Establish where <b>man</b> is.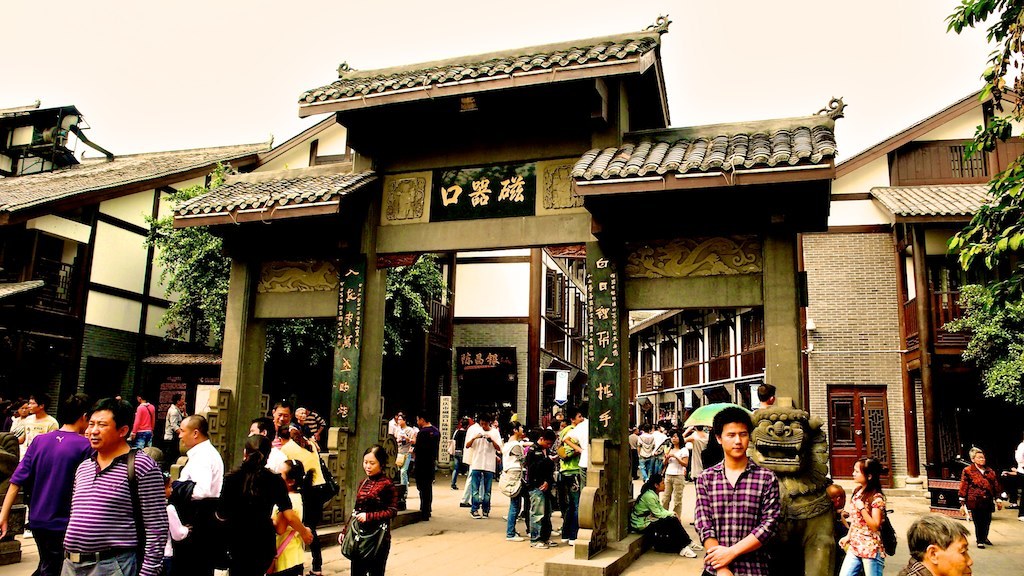
Established at rect(696, 409, 782, 575).
